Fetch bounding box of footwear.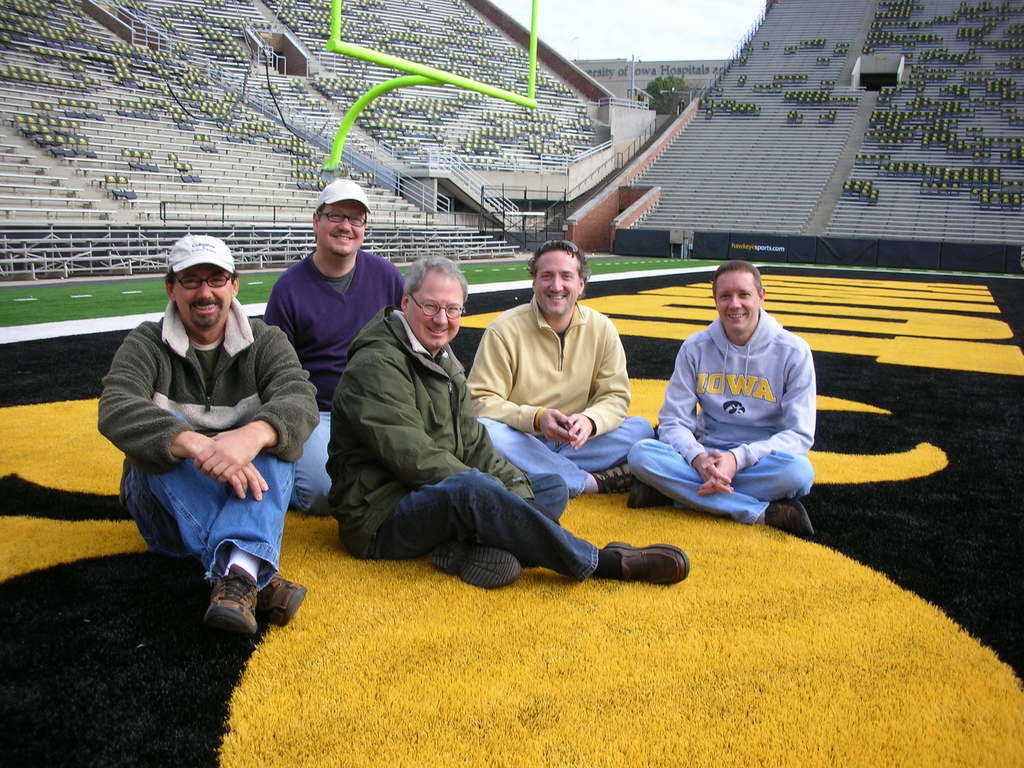
Bbox: [left=588, top=542, right=691, bottom=601].
